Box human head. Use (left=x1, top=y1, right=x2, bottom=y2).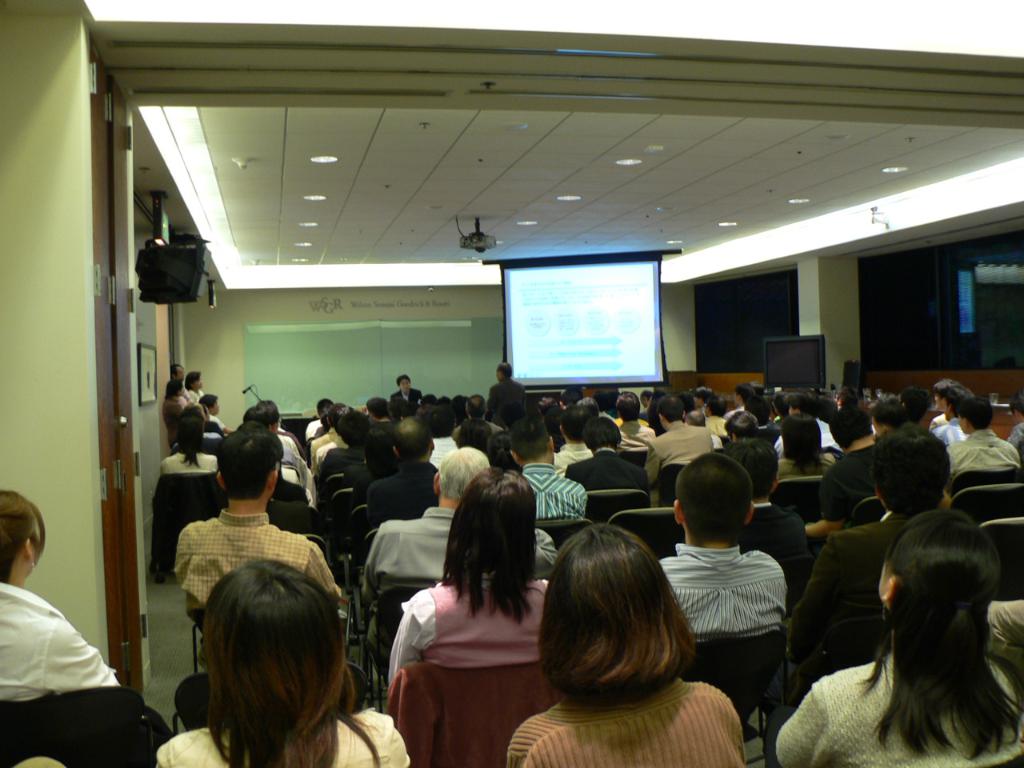
(left=431, top=448, right=491, bottom=504).
